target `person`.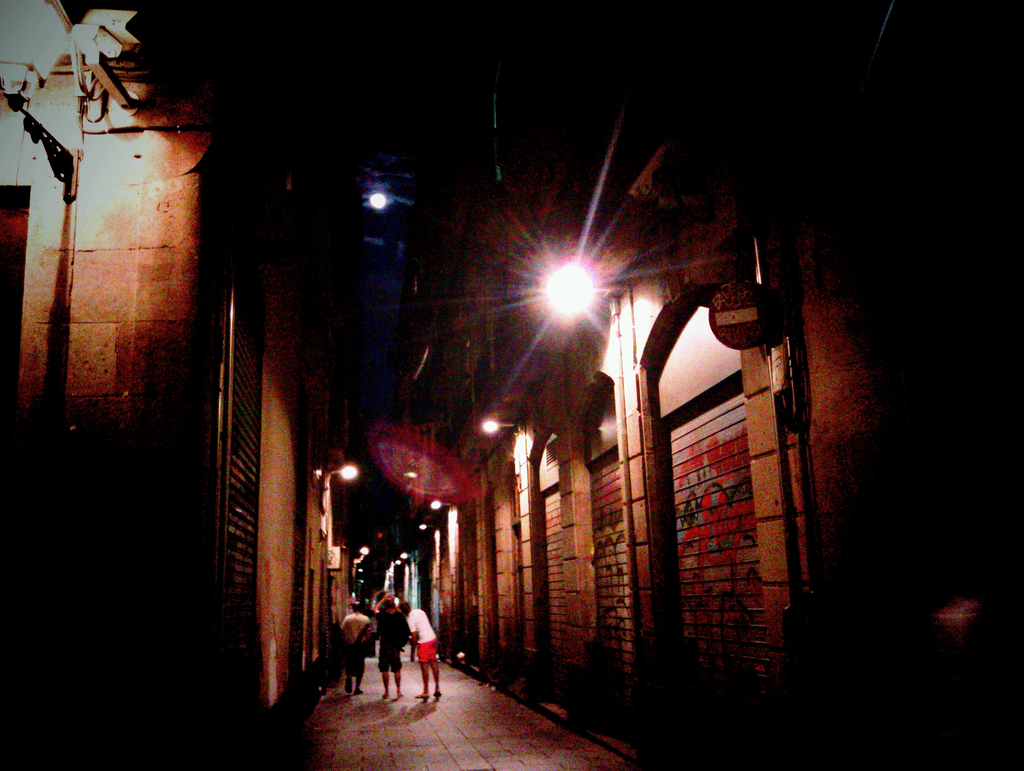
Target region: [left=403, top=596, right=442, bottom=703].
